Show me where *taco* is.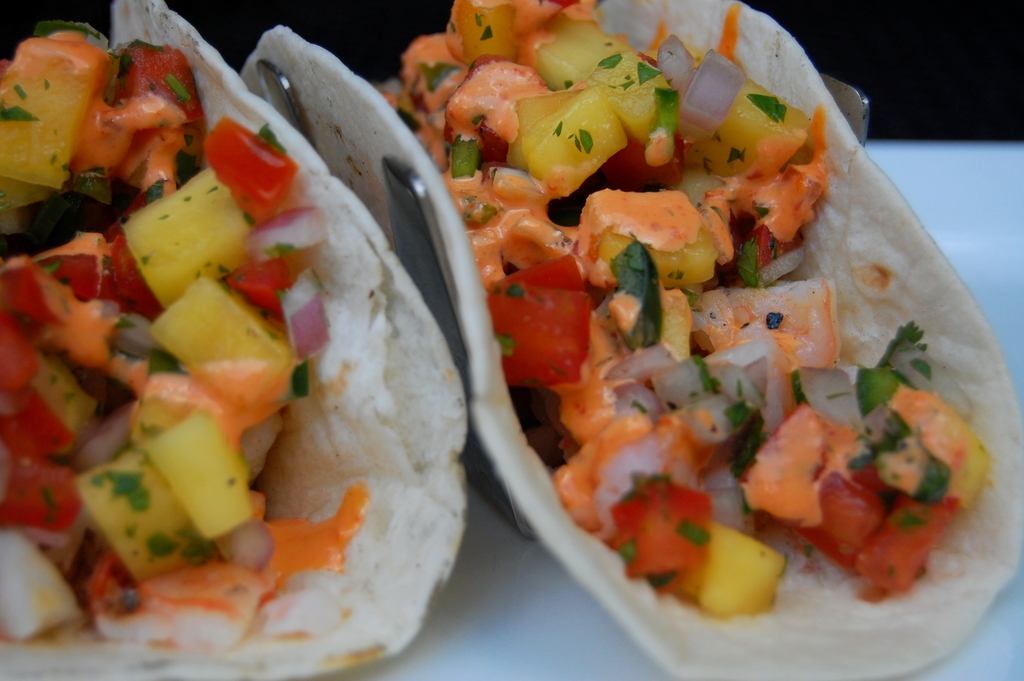
*taco* is at locate(1, 0, 469, 680).
